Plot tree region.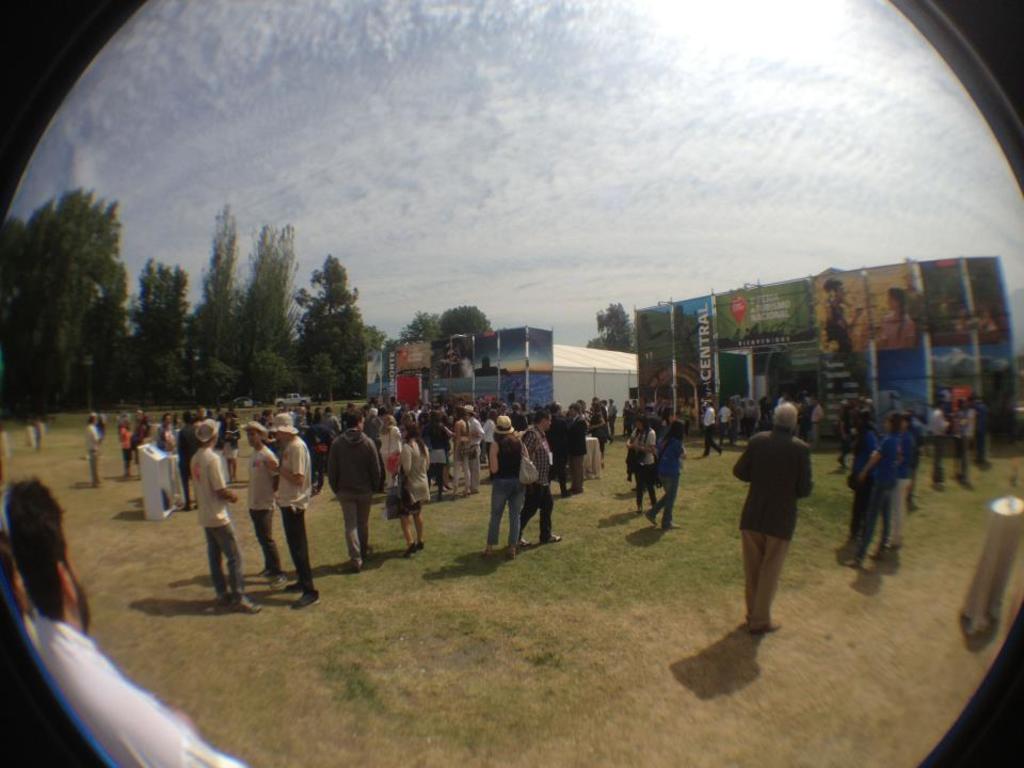
Plotted at BBox(128, 251, 183, 415).
